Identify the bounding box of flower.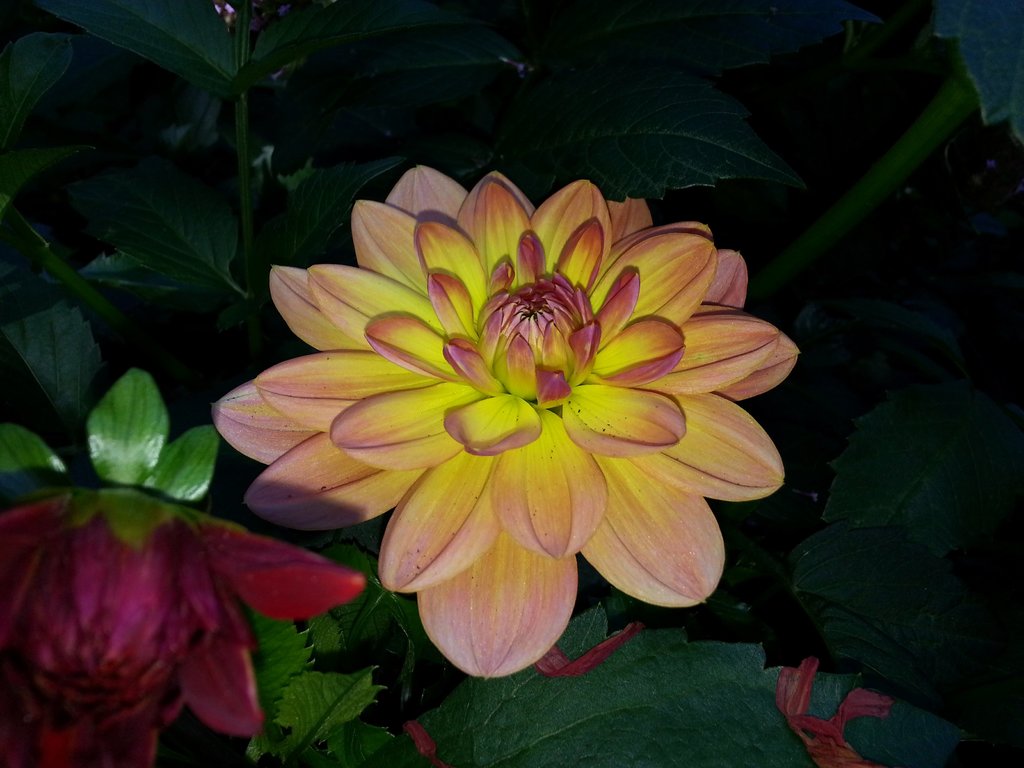
[0,460,368,765].
